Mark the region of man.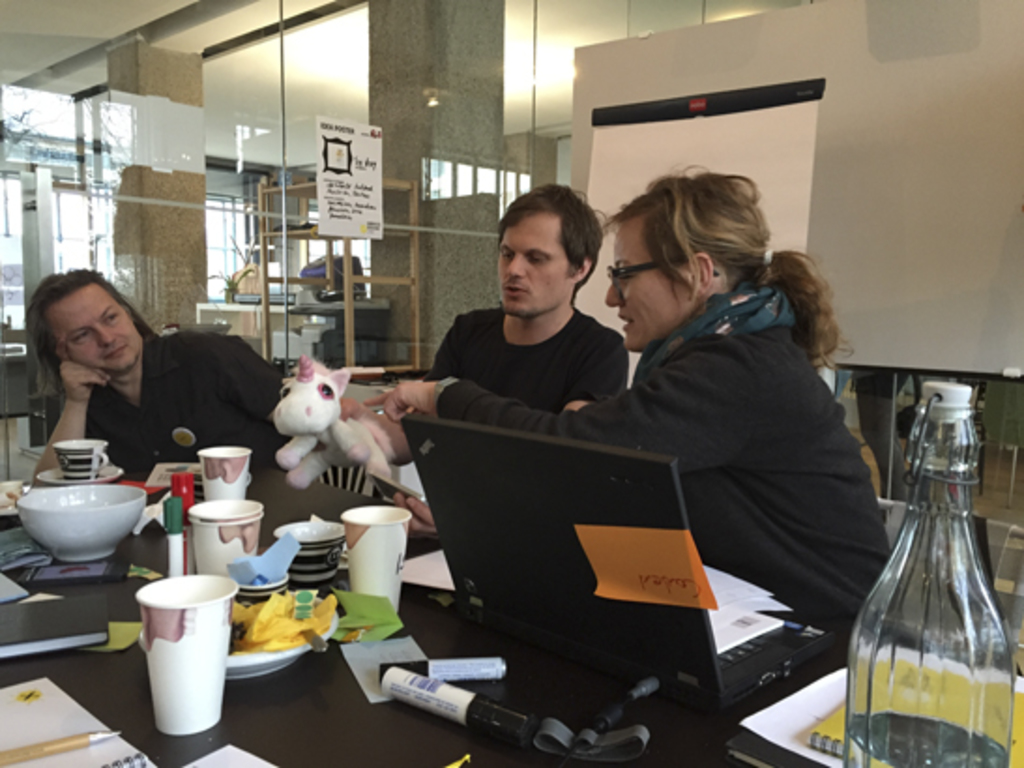
Region: [19,268,294,493].
